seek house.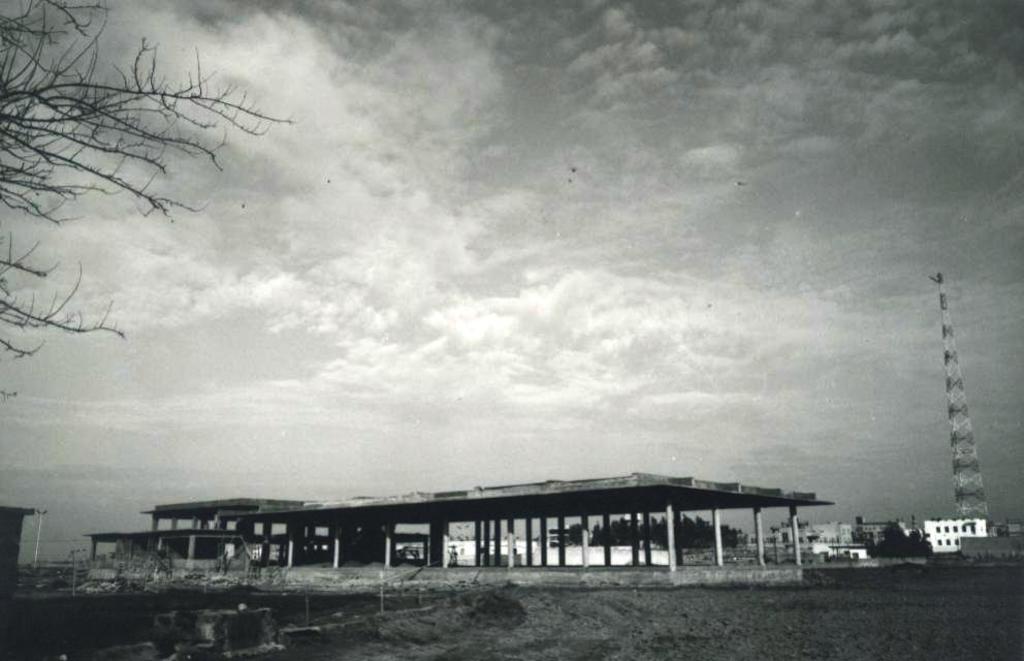
locate(925, 515, 989, 558).
